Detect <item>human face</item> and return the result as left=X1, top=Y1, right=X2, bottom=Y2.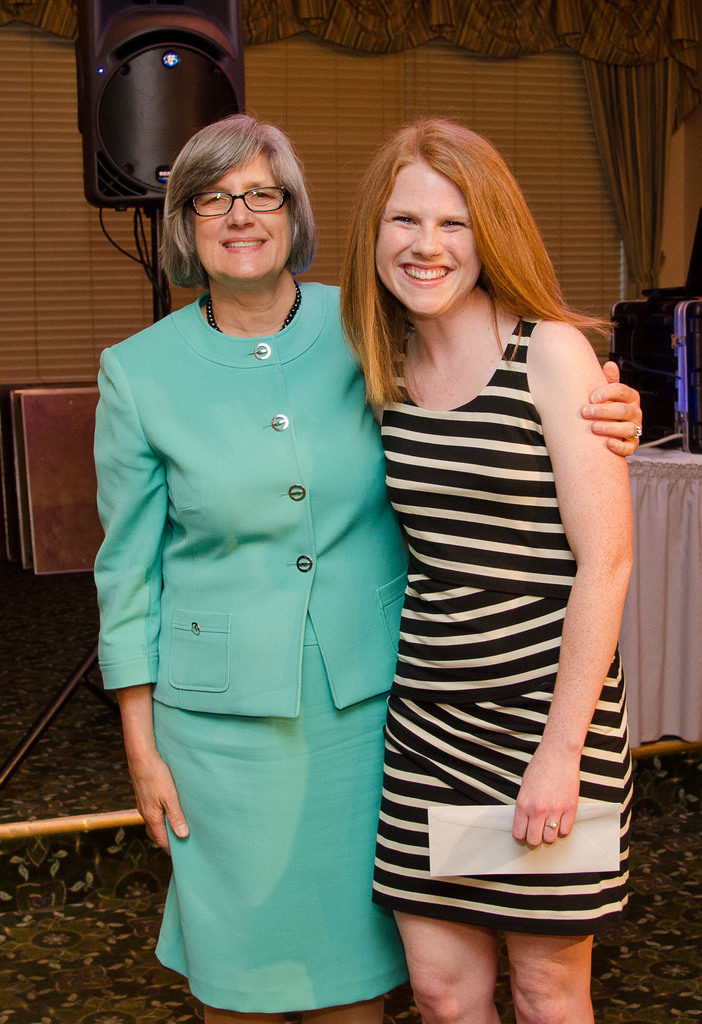
left=190, top=154, right=298, bottom=283.
